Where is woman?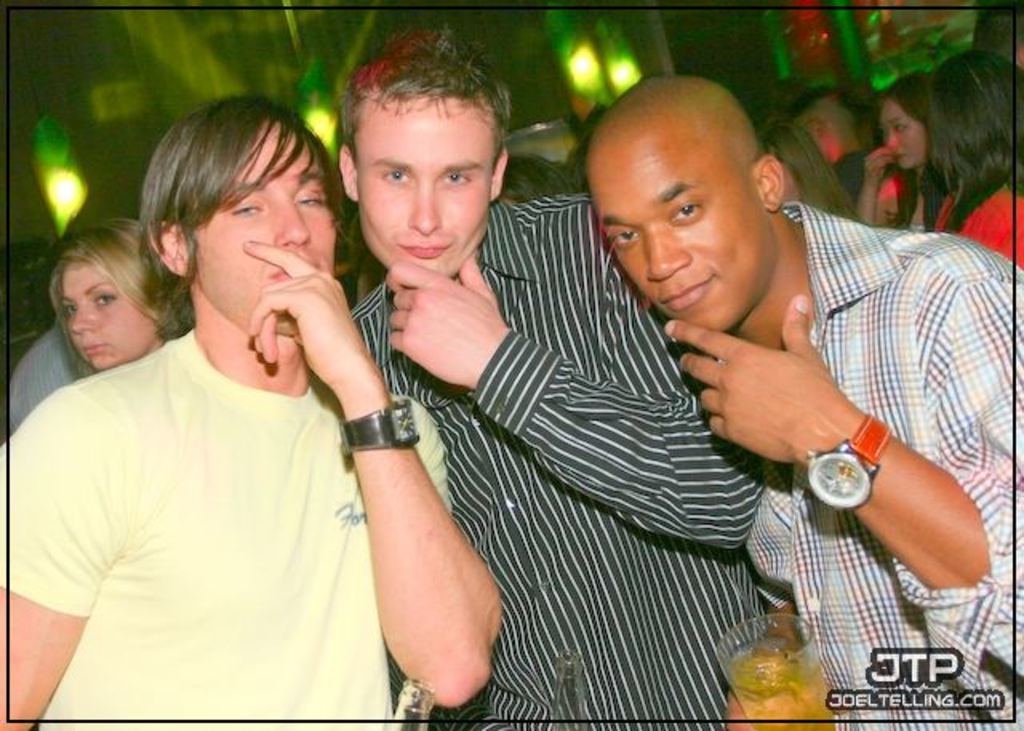
(left=846, top=77, right=939, bottom=240).
